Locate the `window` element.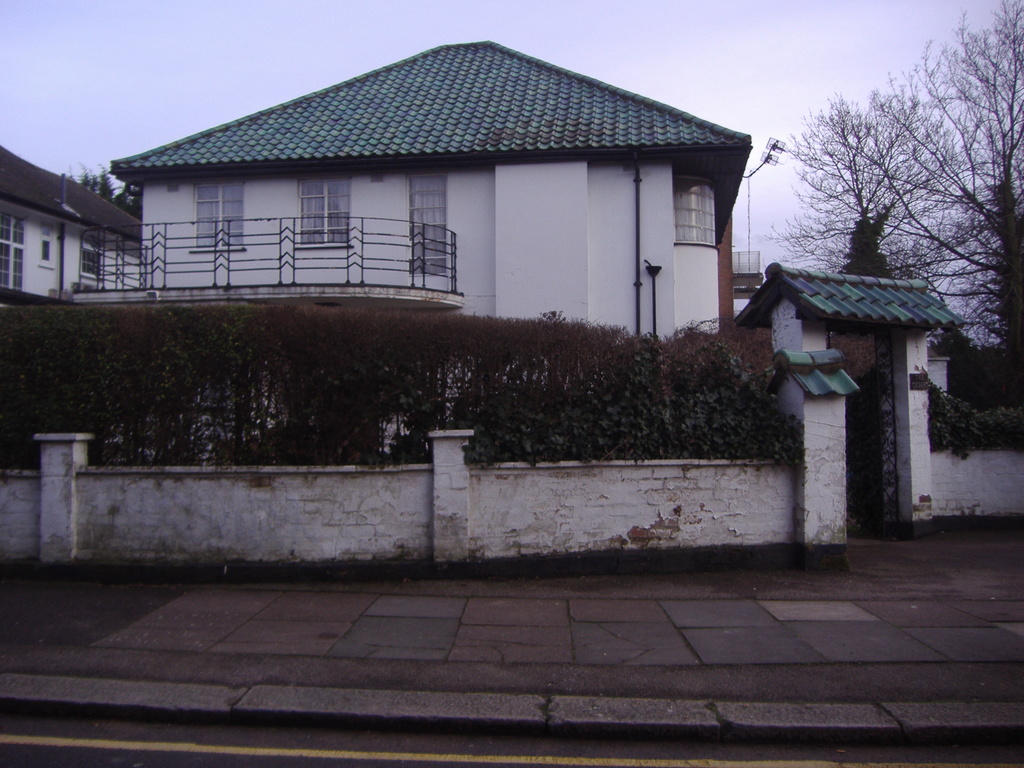
Element bbox: [671,180,715,247].
